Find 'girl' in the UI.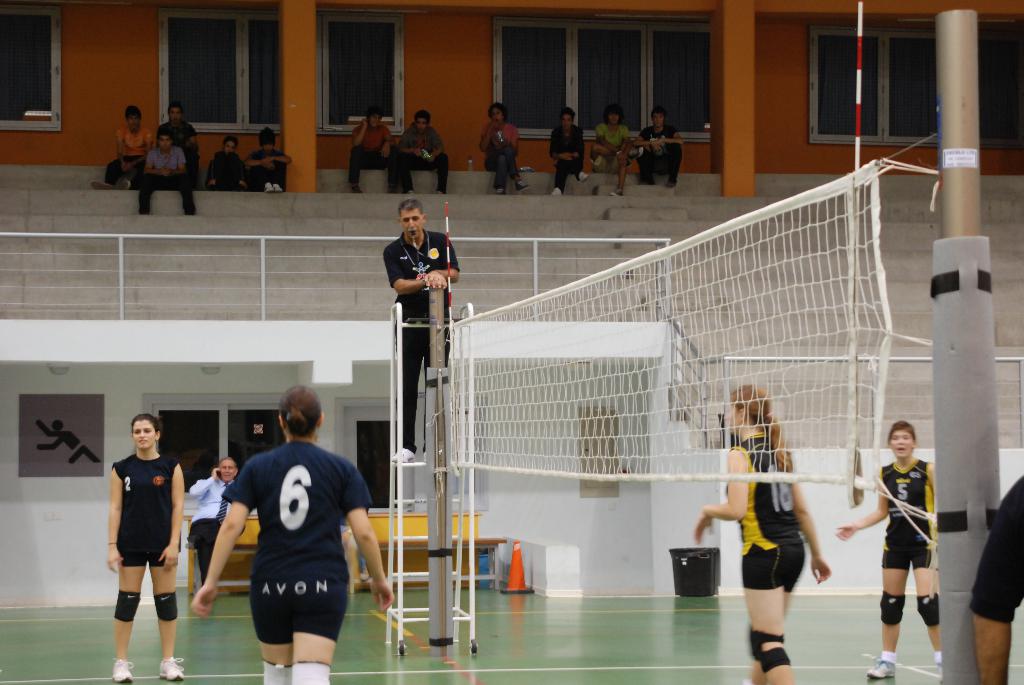
UI element at 192, 385, 394, 684.
